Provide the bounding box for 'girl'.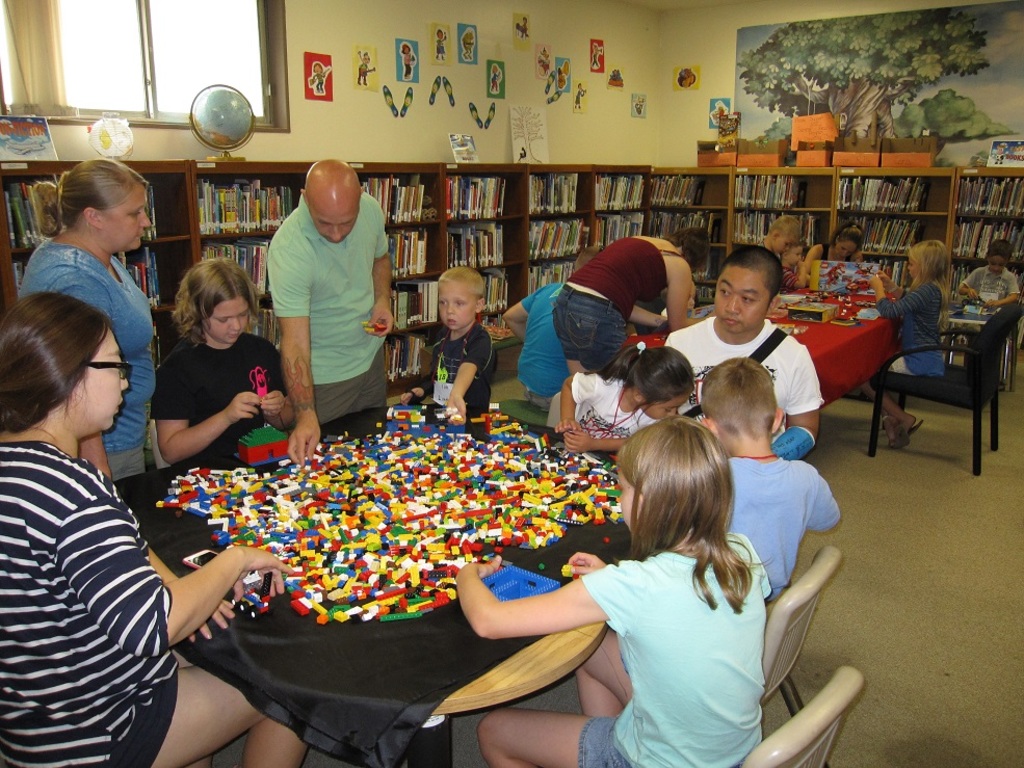
554/341/693/453.
